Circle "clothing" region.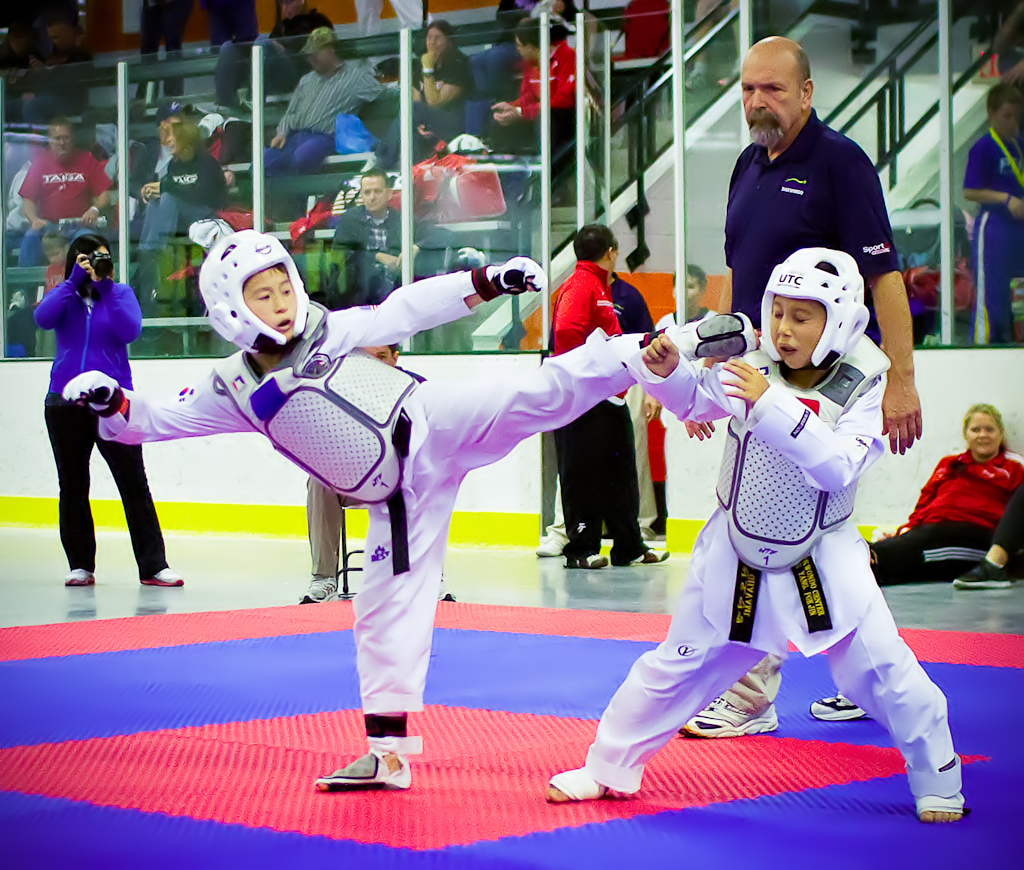
Region: (x1=375, y1=54, x2=475, y2=163).
